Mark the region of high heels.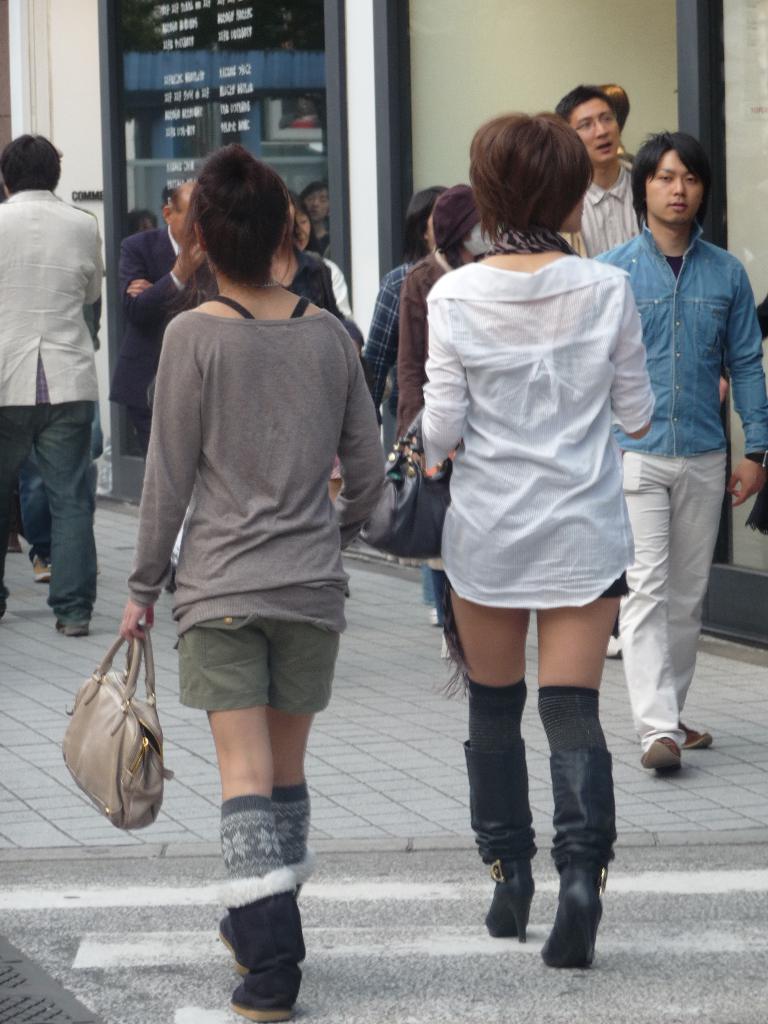
Region: Rect(460, 744, 541, 940).
